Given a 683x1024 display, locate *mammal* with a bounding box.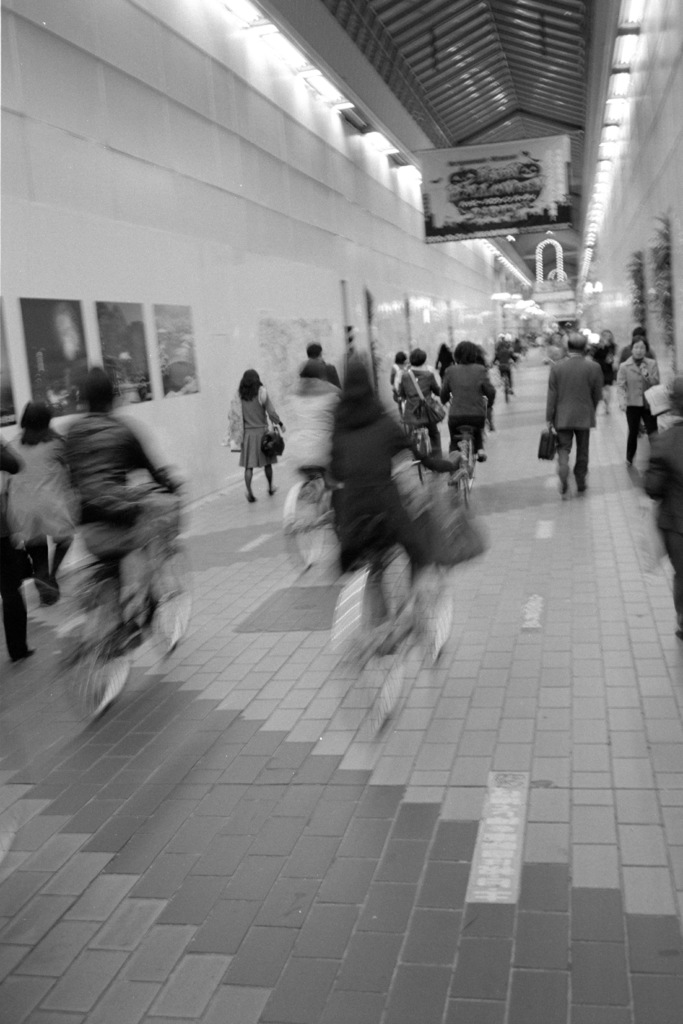
Located: 443:334:491:487.
